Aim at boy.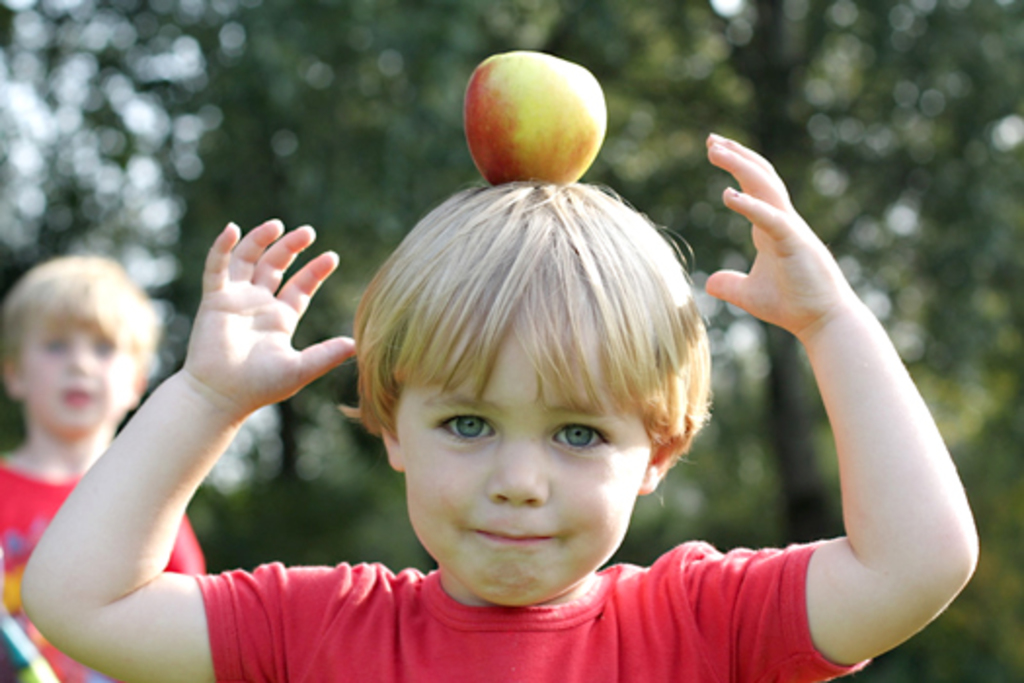
Aimed at 27/131/977/681.
